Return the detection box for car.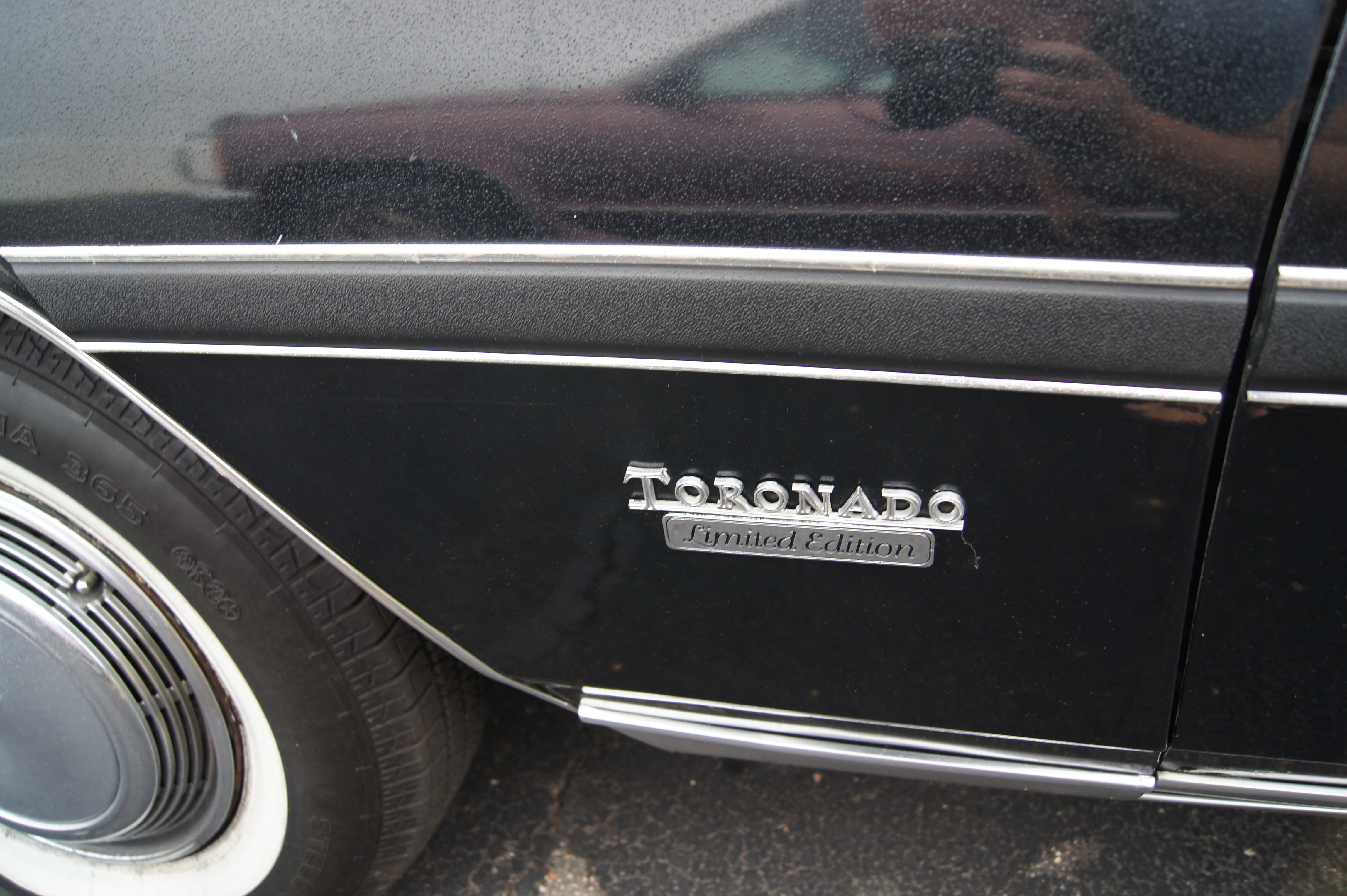
pyautogui.locateOnScreen(0, 0, 395, 262).
